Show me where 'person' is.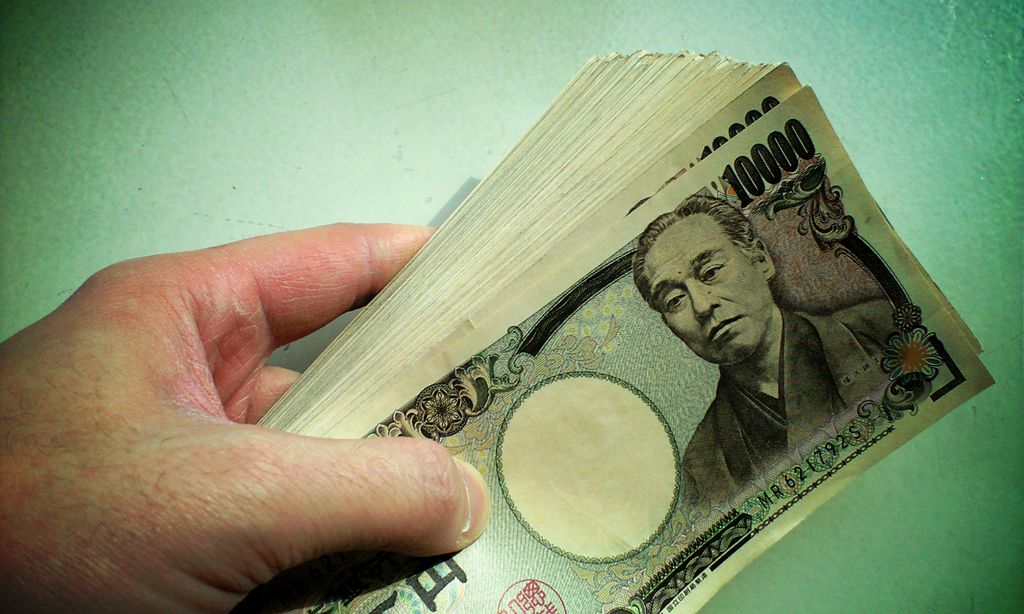
'person' is at 634, 201, 927, 502.
